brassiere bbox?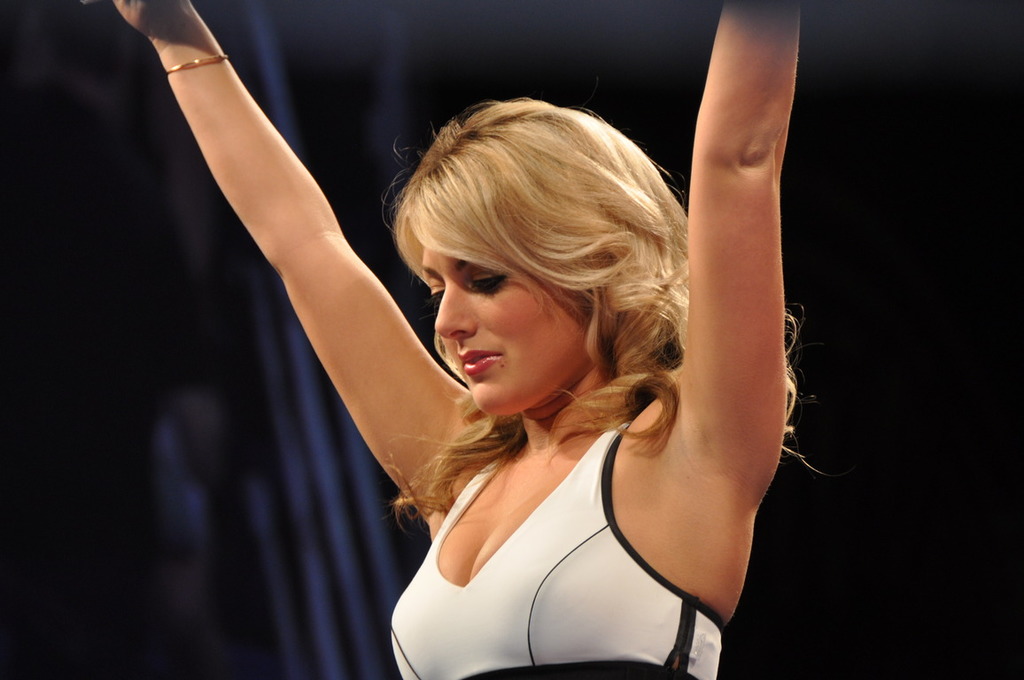
bbox(414, 421, 702, 658)
